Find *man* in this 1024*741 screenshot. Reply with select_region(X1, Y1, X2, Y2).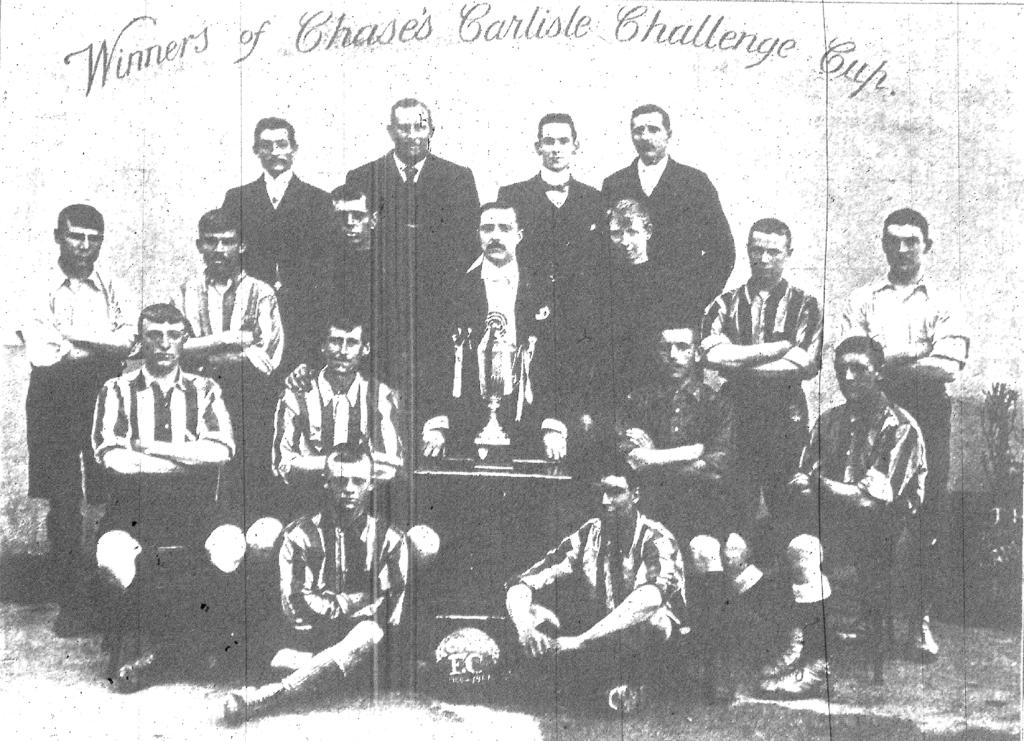
select_region(224, 441, 413, 722).
